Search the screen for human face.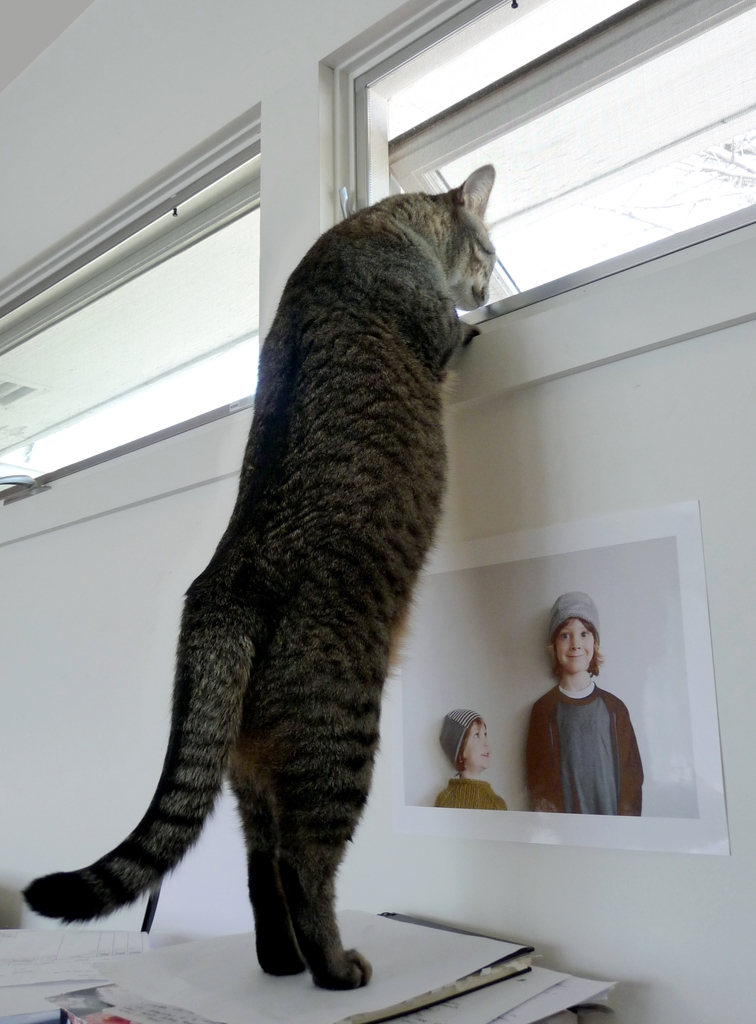
Found at <bbox>555, 615, 595, 675</bbox>.
